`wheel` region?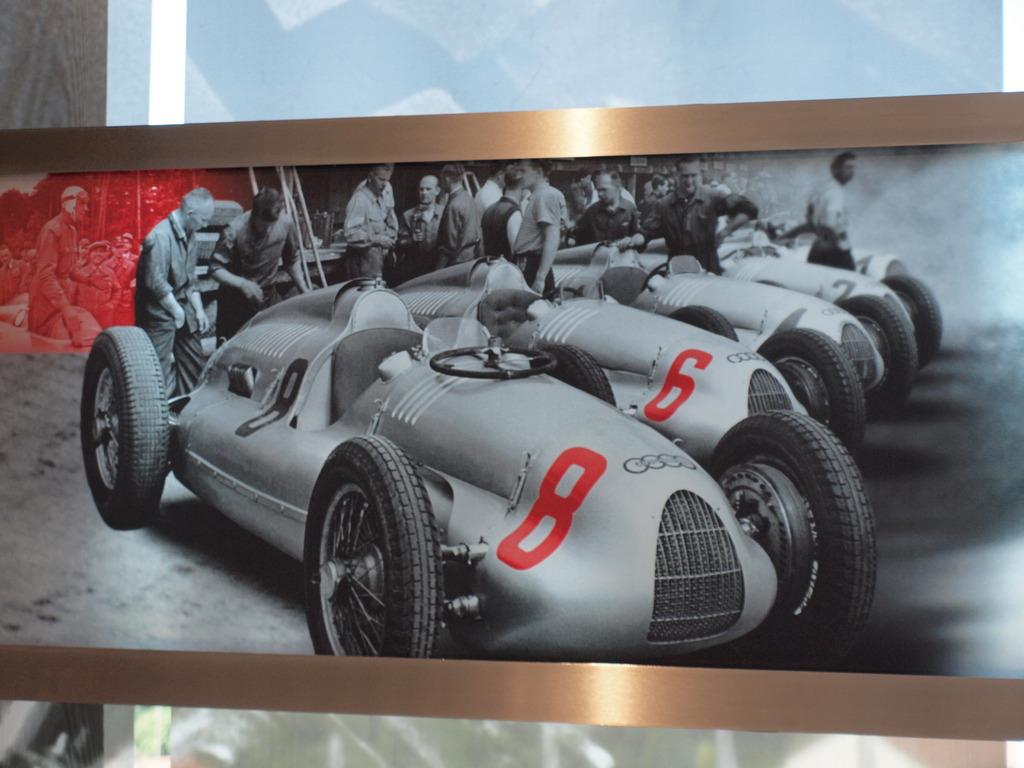
select_region(753, 327, 866, 456)
